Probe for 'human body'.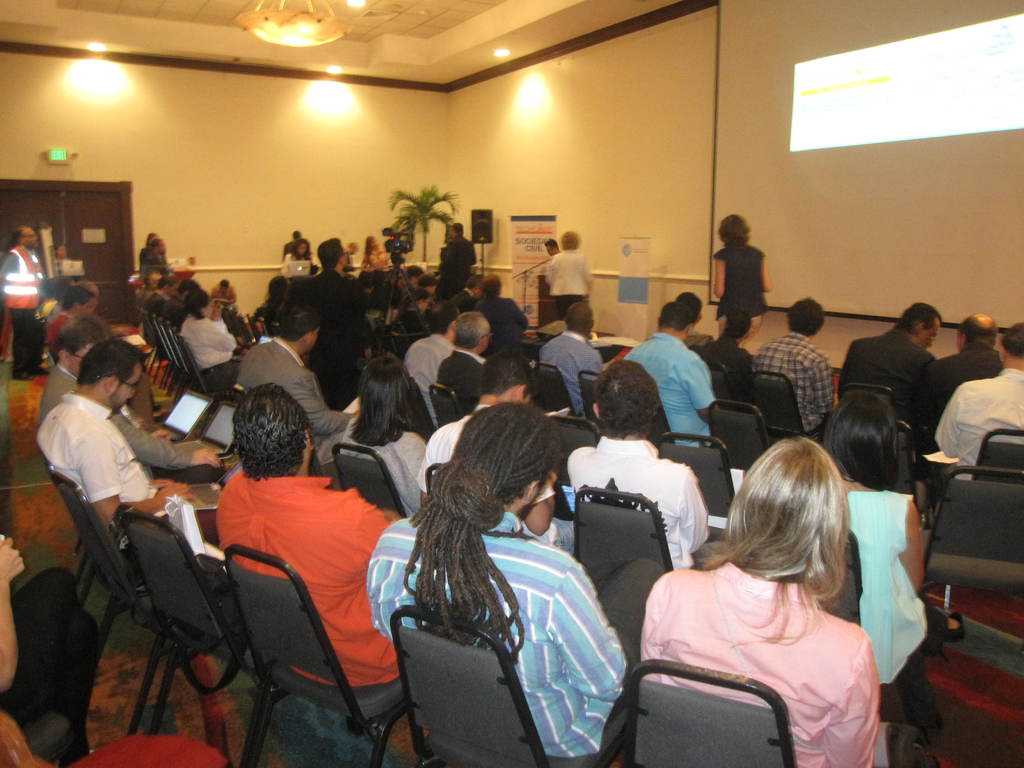
Probe result: box(397, 326, 460, 417).
